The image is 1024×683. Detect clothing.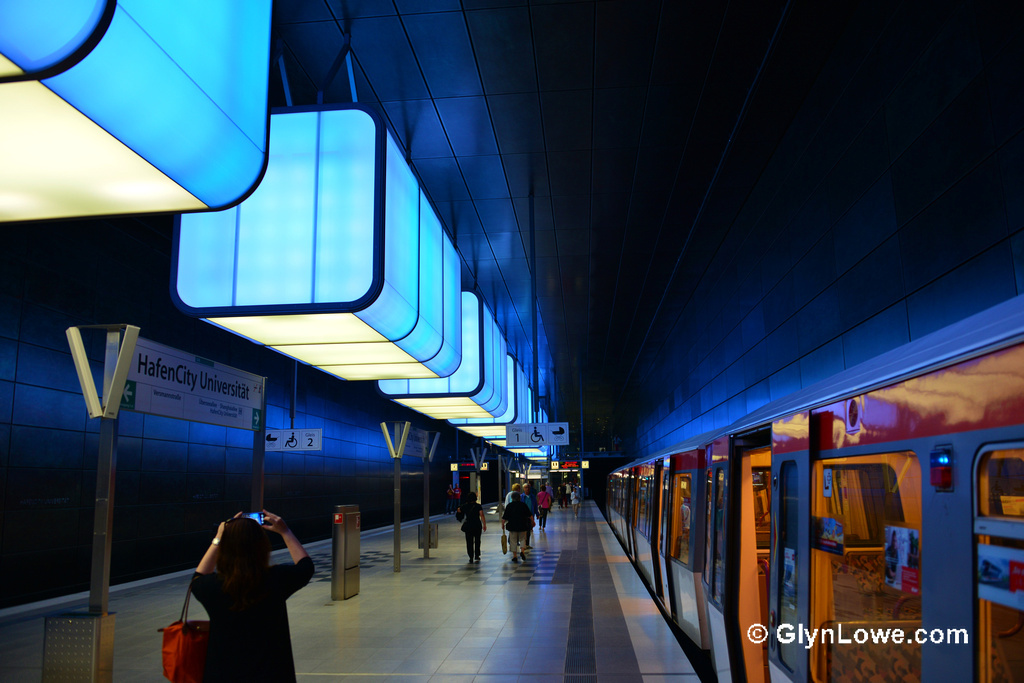
Detection: x1=466, y1=500, x2=480, y2=566.
